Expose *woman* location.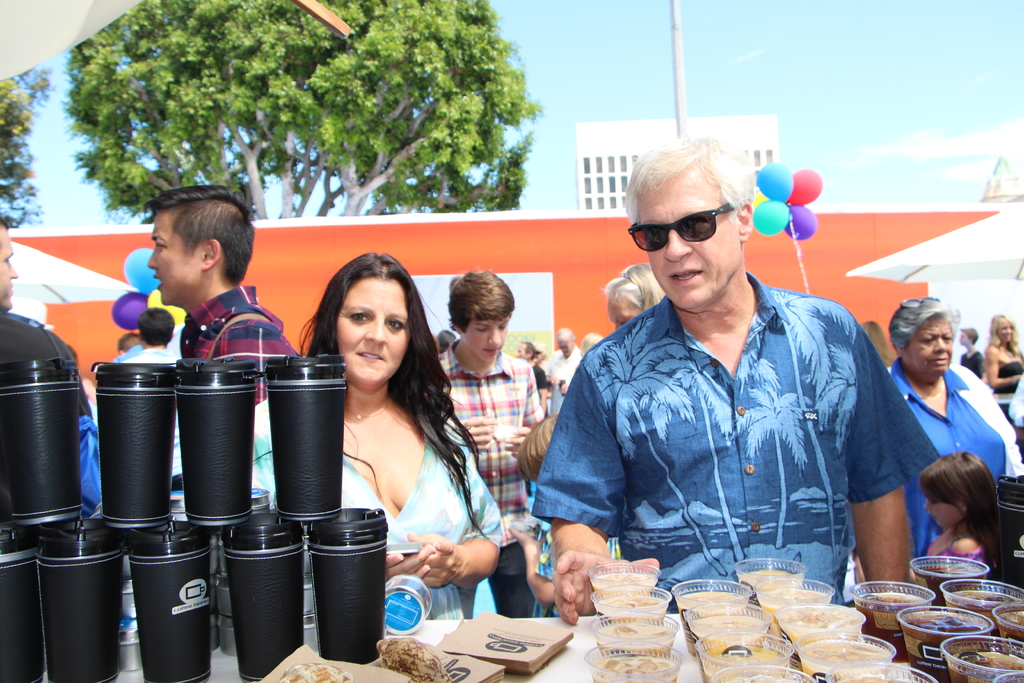
Exposed at x1=296, y1=242, x2=483, y2=680.
